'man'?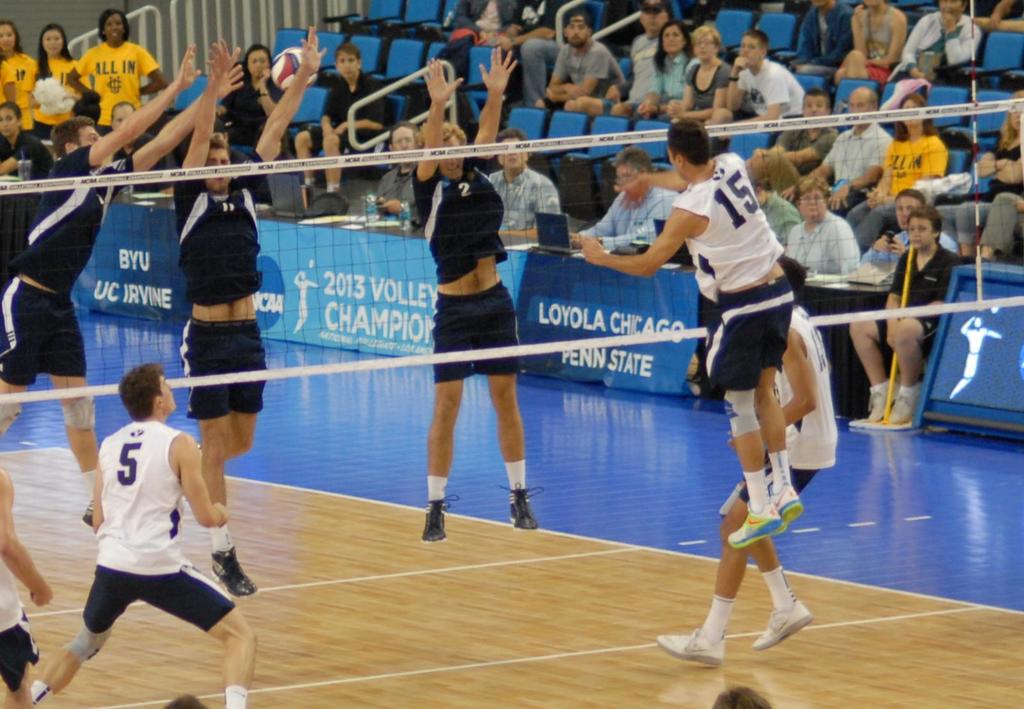
detection(294, 39, 388, 194)
